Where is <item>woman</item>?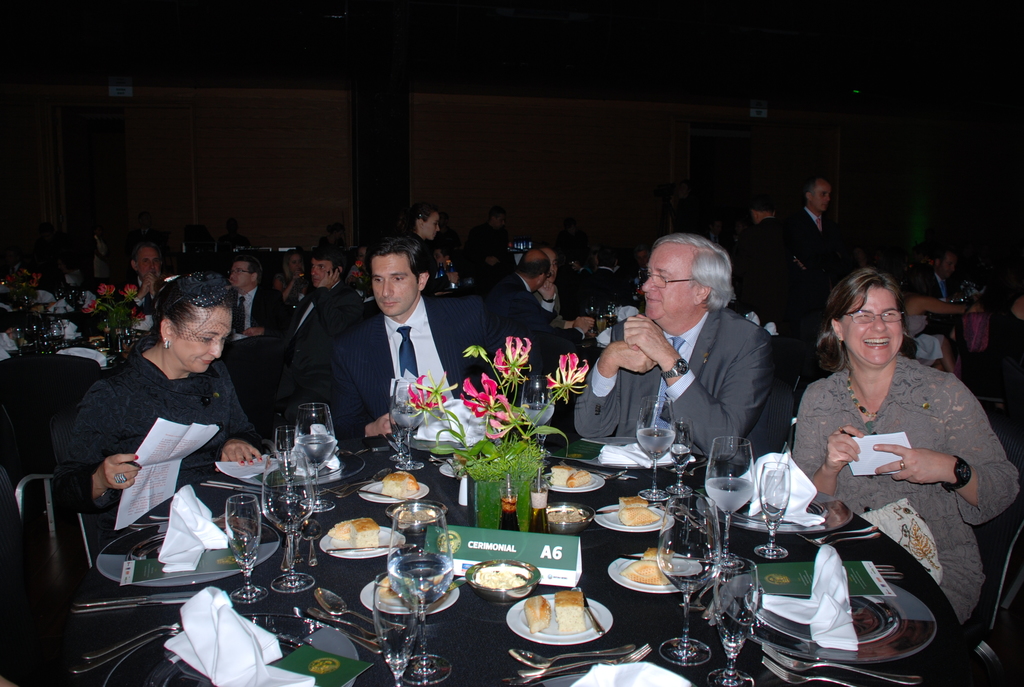
[x1=400, y1=200, x2=442, y2=245].
